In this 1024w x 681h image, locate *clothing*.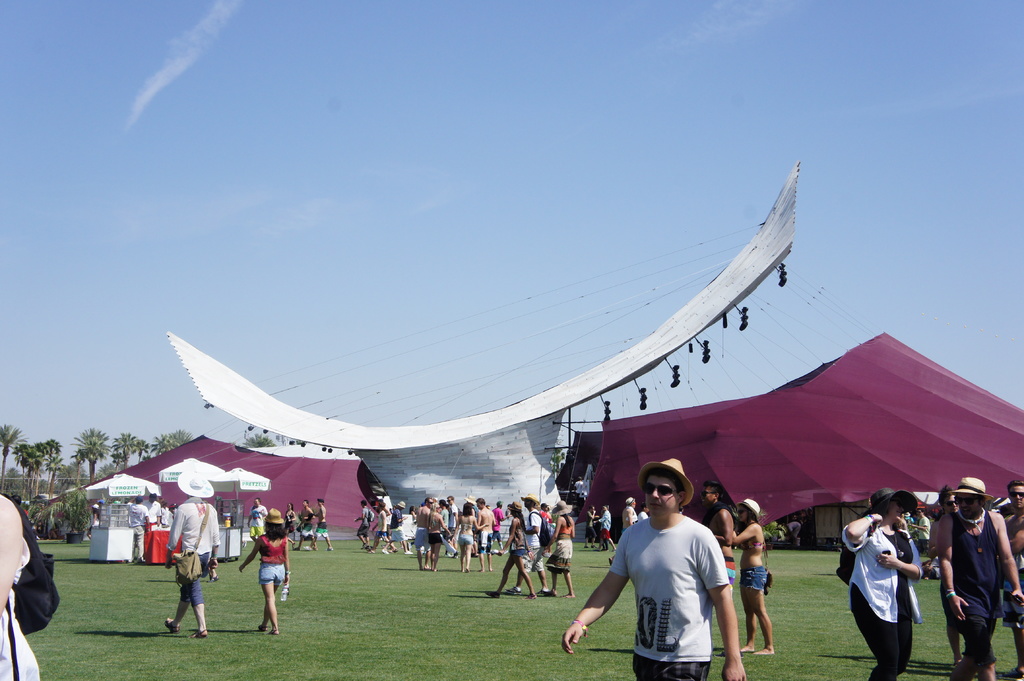
Bounding box: 429:506:445:533.
